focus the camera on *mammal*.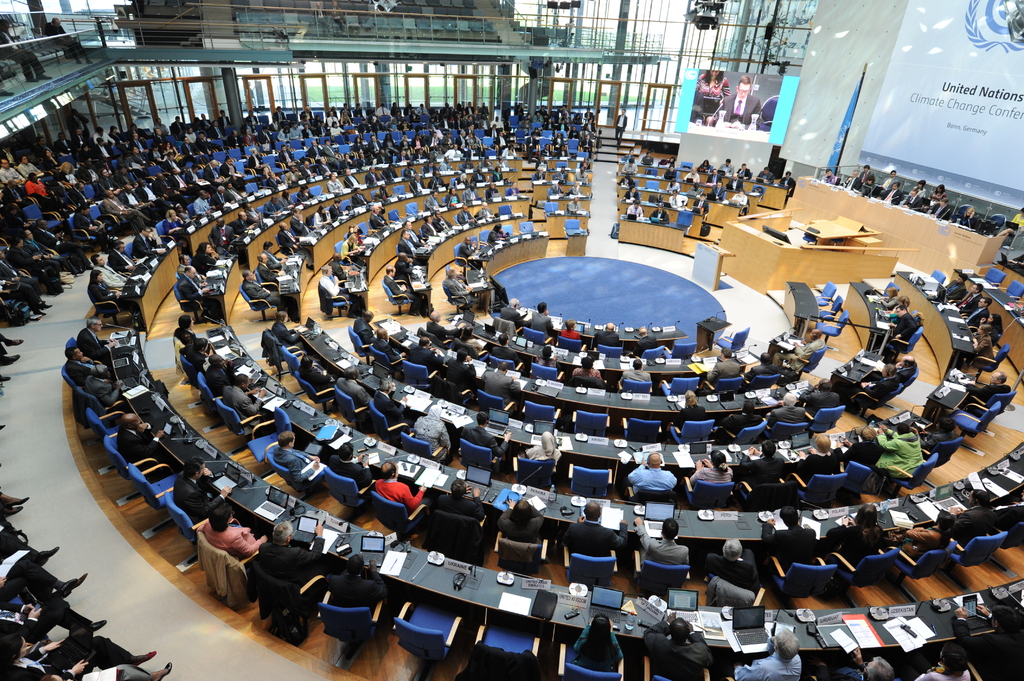
Focus region: BBox(177, 336, 214, 360).
